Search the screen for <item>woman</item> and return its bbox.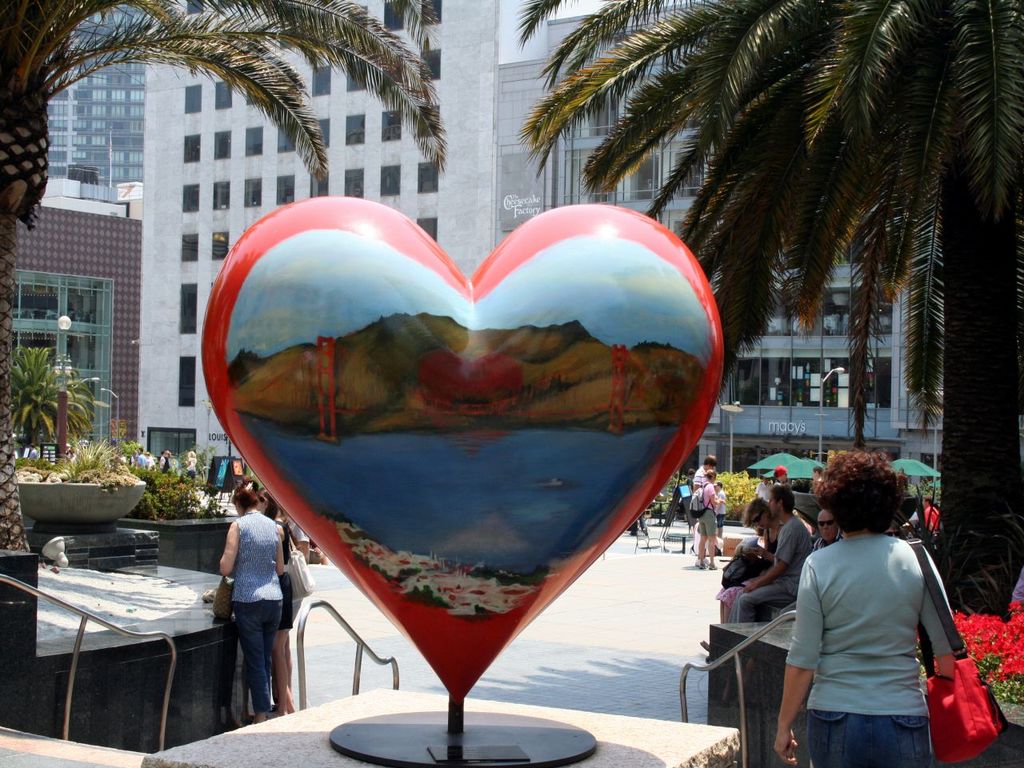
Found: left=695, top=467, right=722, bottom=569.
